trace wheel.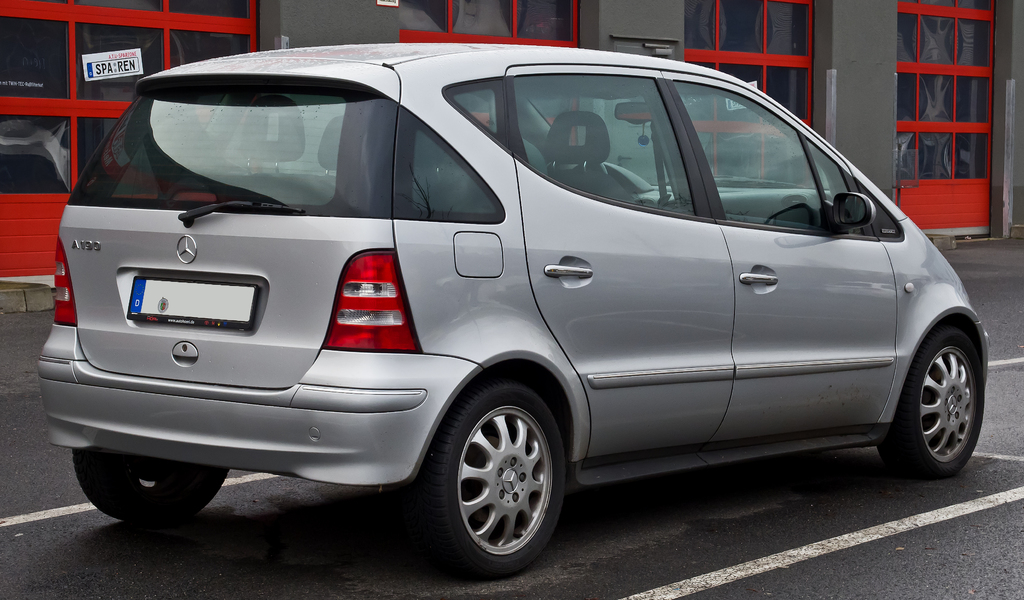
Traced to [76,455,237,522].
